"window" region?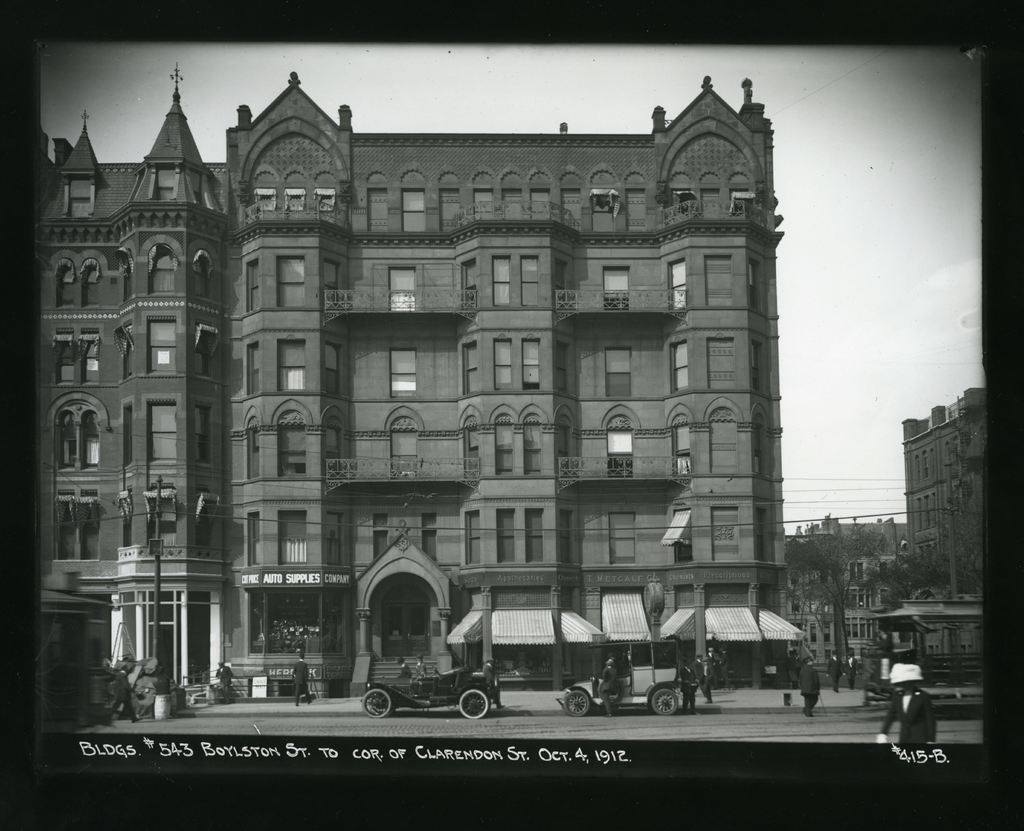
(520, 339, 539, 392)
